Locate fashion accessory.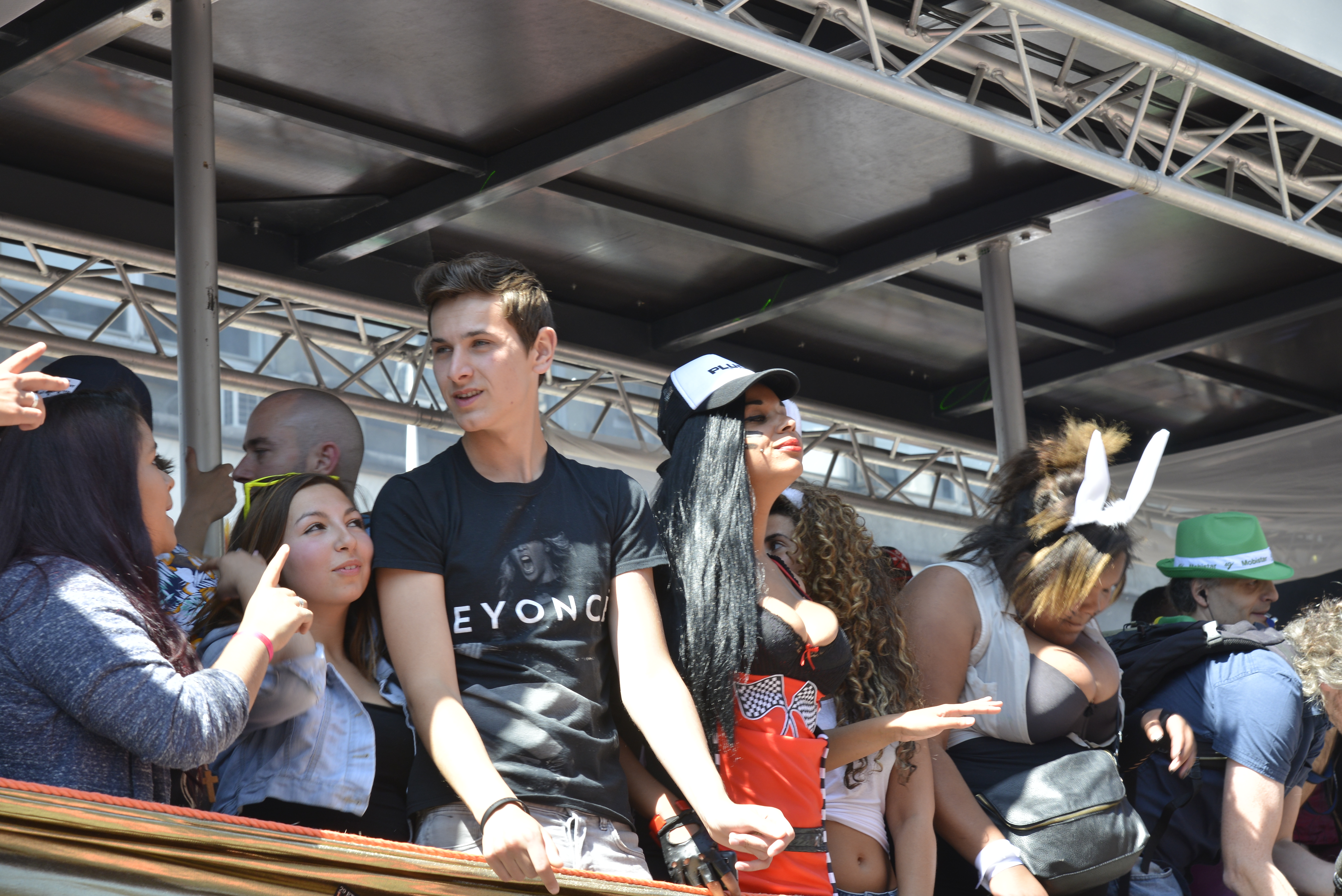
Bounding box: bbox=[52, 141, 61, 146].
